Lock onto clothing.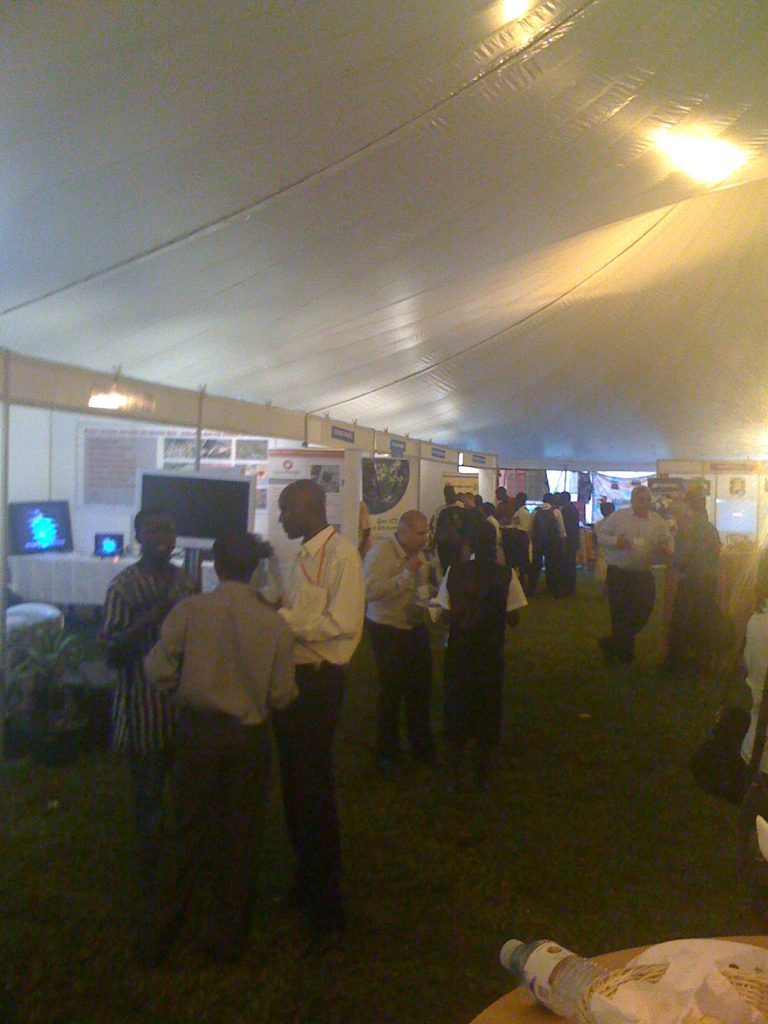
Locked: bbox=(667, 512, 722, 661).
